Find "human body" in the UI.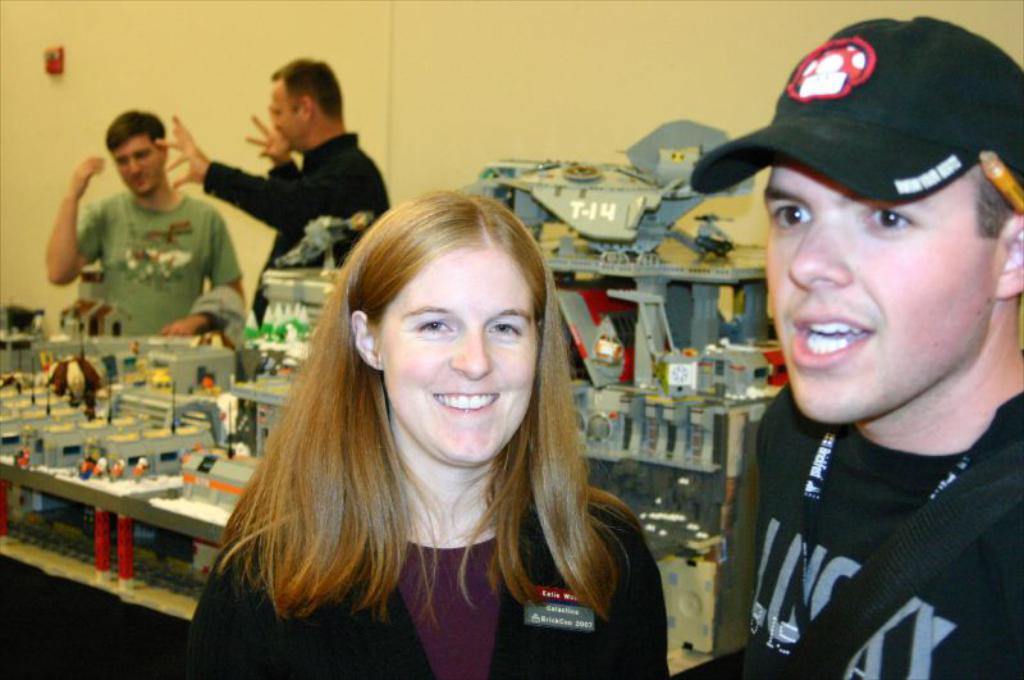
UI element at 38:114:242:321.
